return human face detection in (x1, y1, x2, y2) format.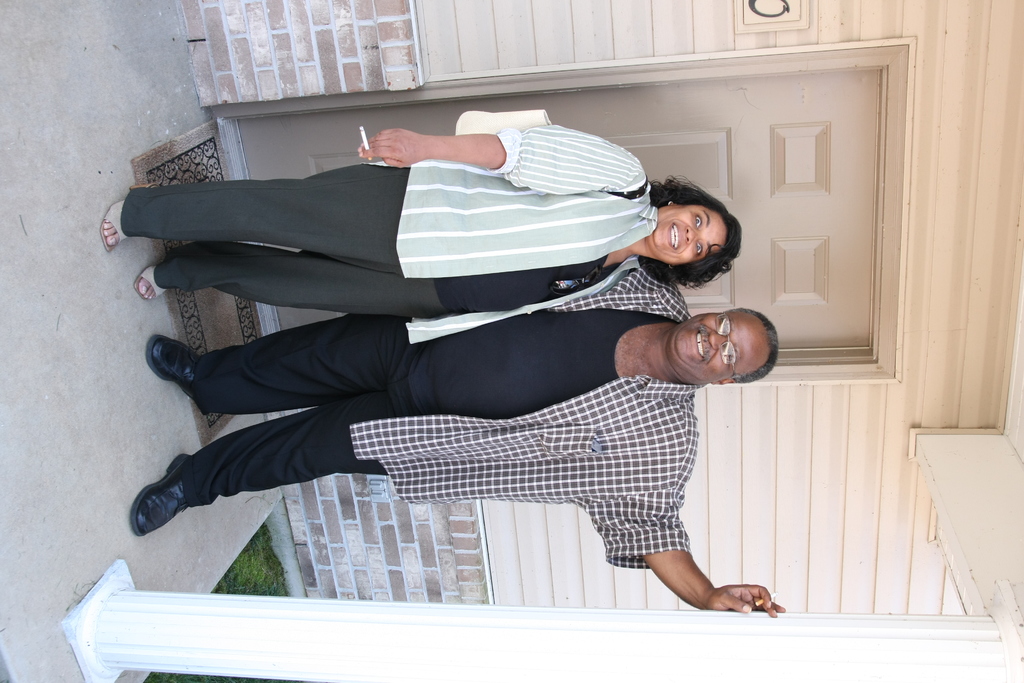
(652, 203, 729, 266).
